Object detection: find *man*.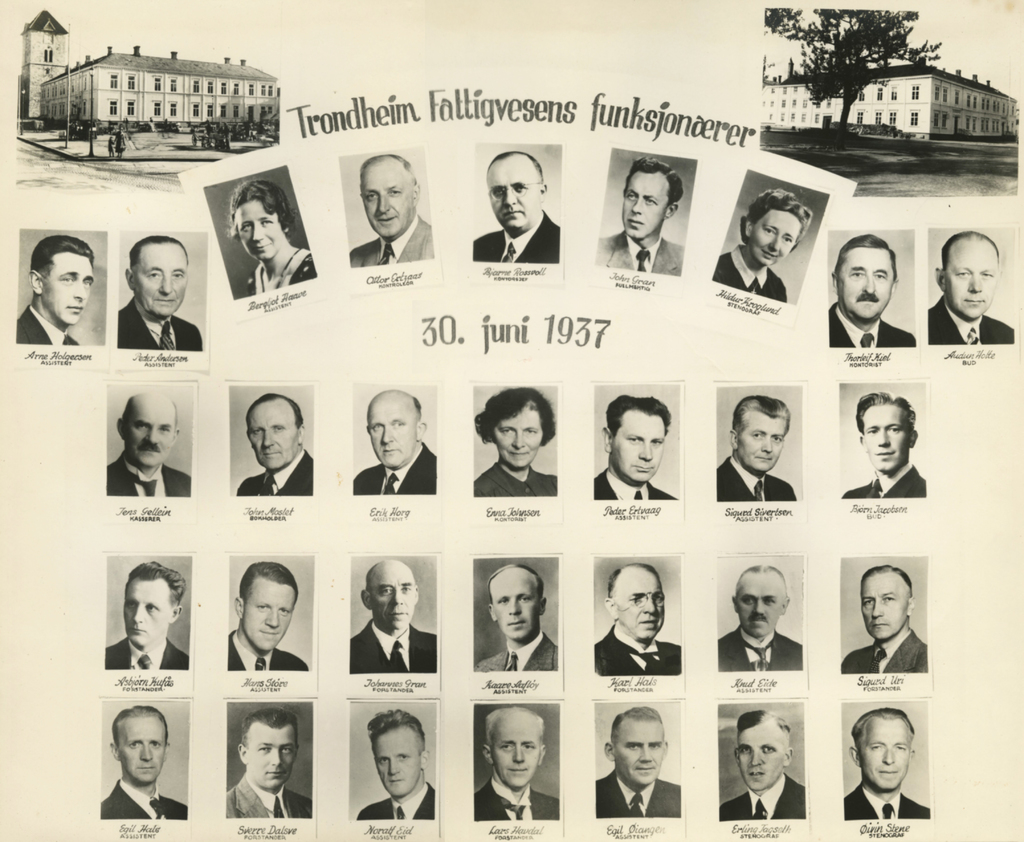
360/154/435/268.
